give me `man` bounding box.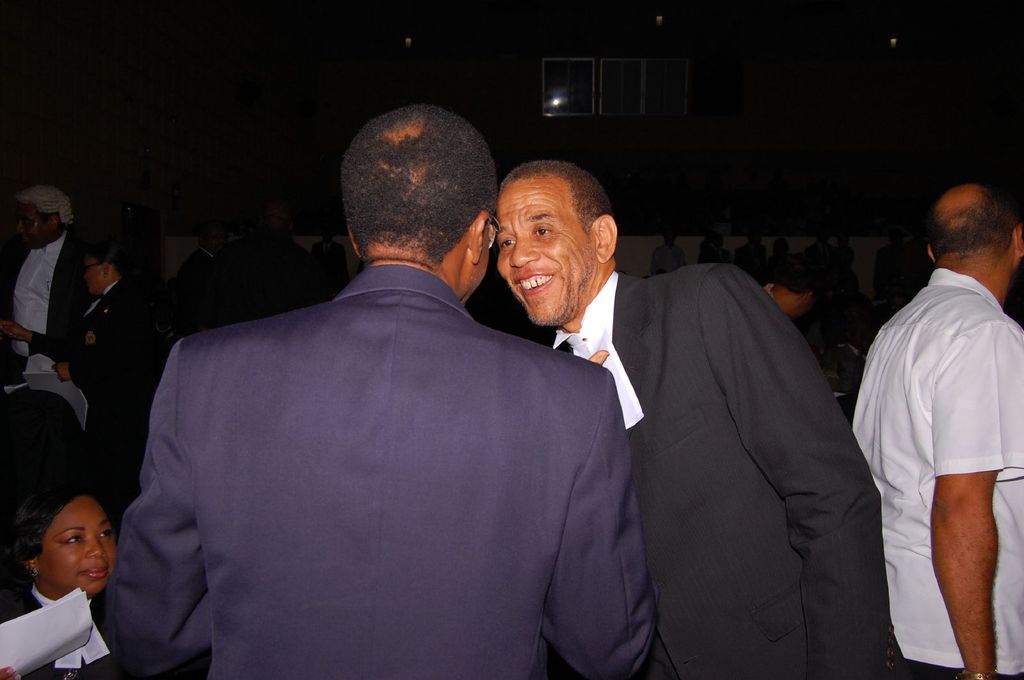
[x1=98, y1=106, x2=662, y2=679].
